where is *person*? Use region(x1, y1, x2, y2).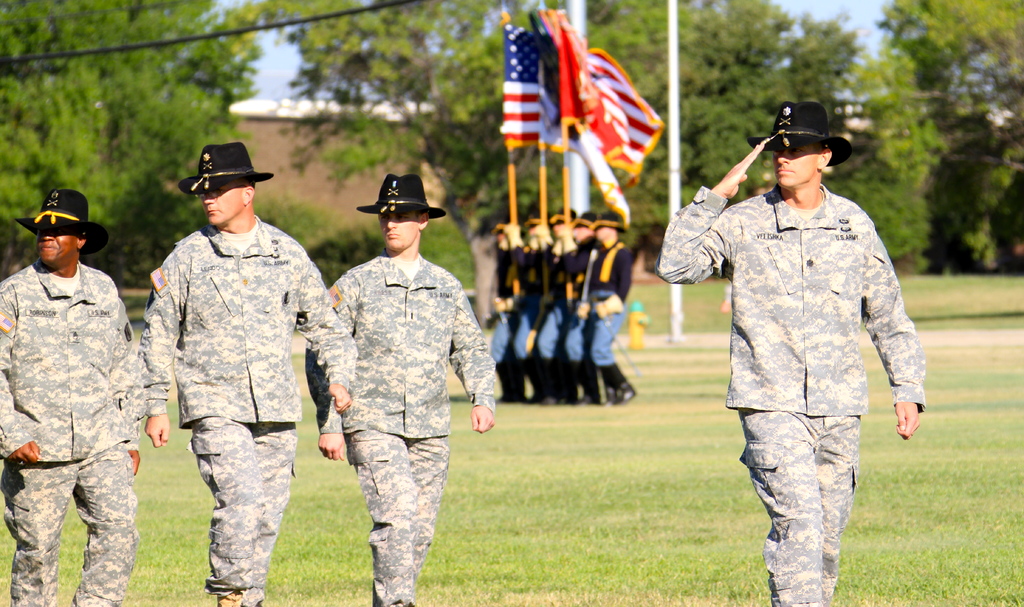
region(312, 205, 483, 606).
